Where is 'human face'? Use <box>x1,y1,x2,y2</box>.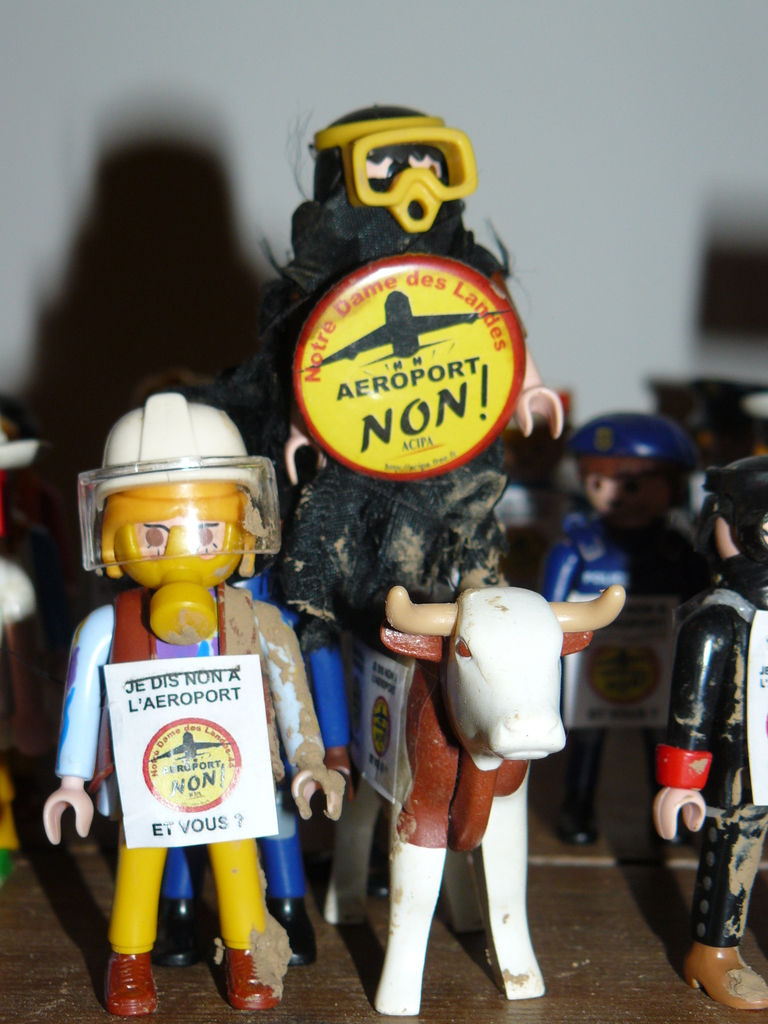
<box>583,473,653,515</box>.
